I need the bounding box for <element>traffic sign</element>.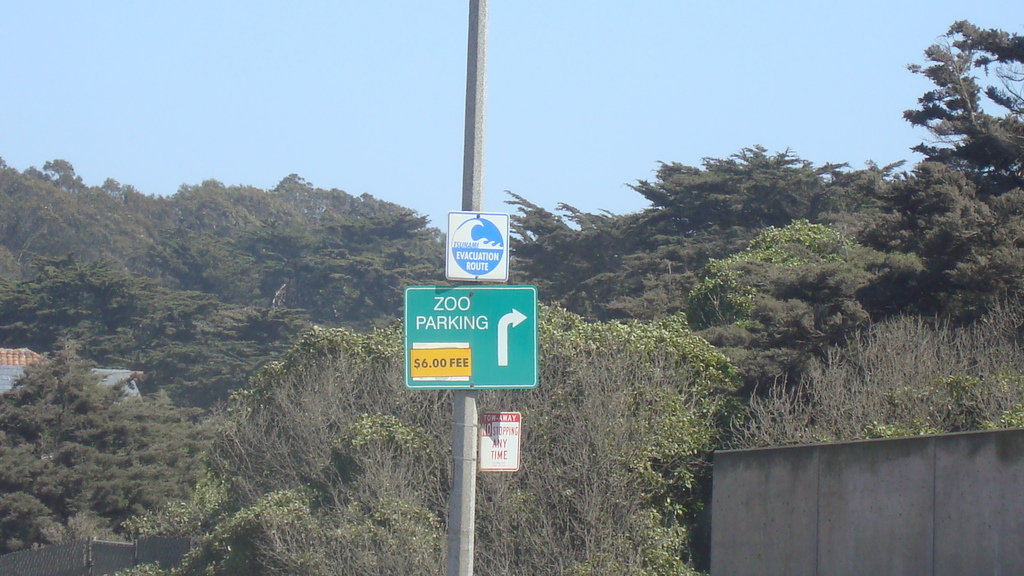
Here it is: <region>407, 288, 540, 392</region>.
